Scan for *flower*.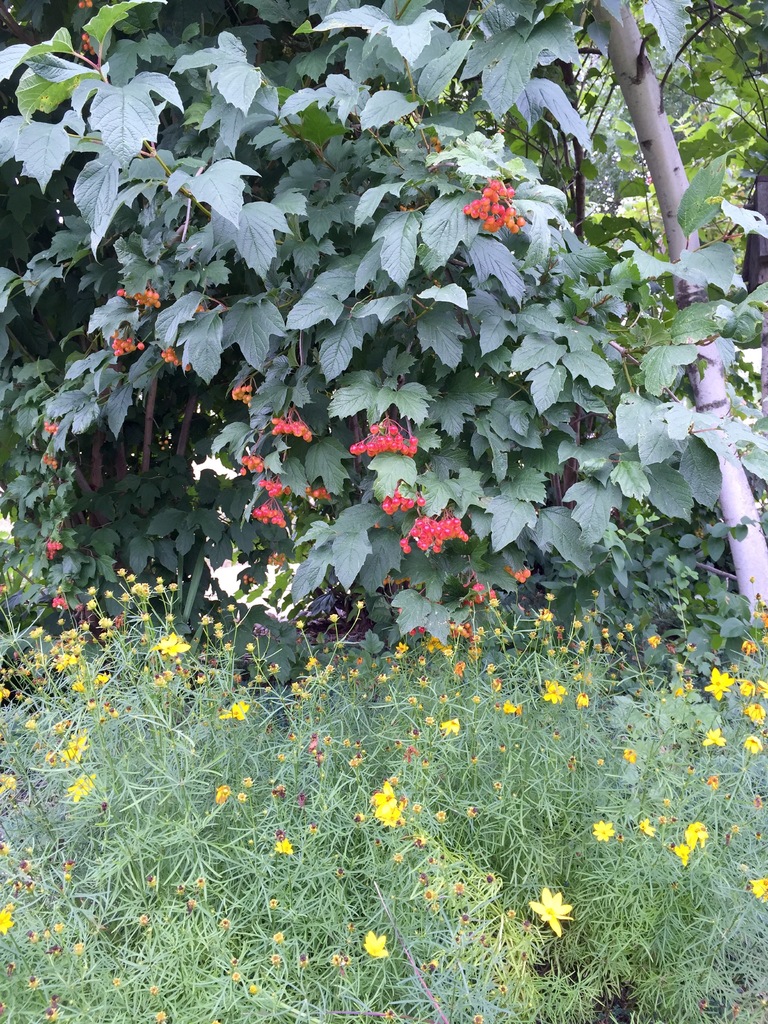
Scan result: pyautogui.locateOnScreen(746, 703, 767, 725).
